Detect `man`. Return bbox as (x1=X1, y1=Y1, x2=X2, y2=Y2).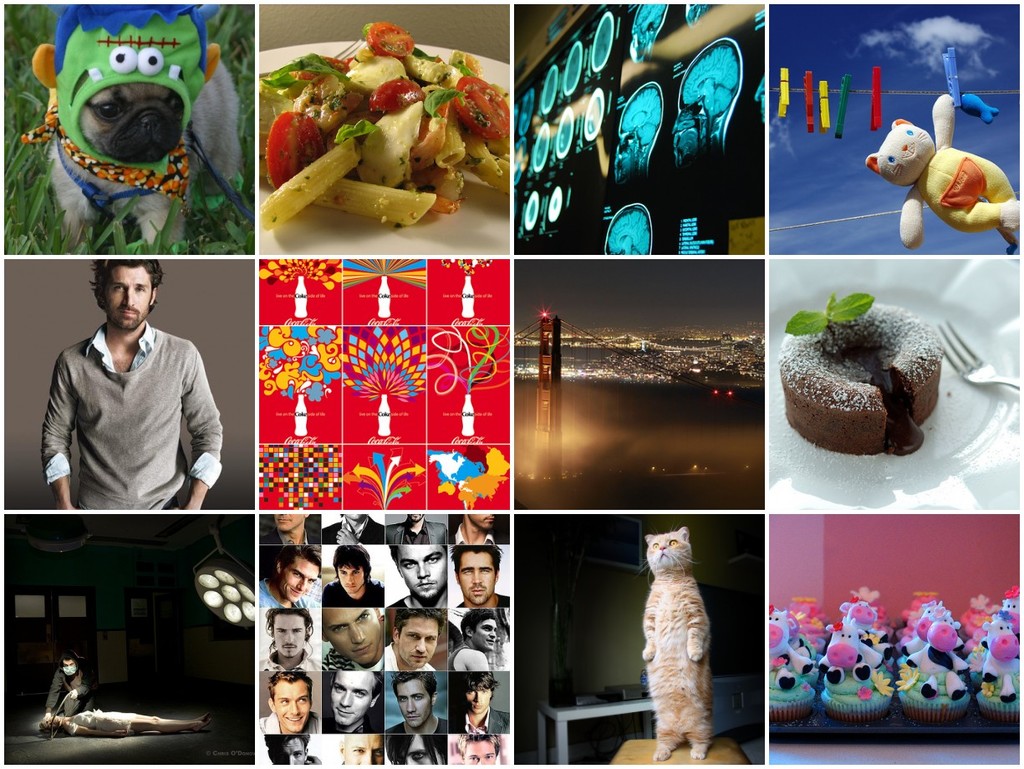
(x1=321, y1=543, x2=386, y2=605).
